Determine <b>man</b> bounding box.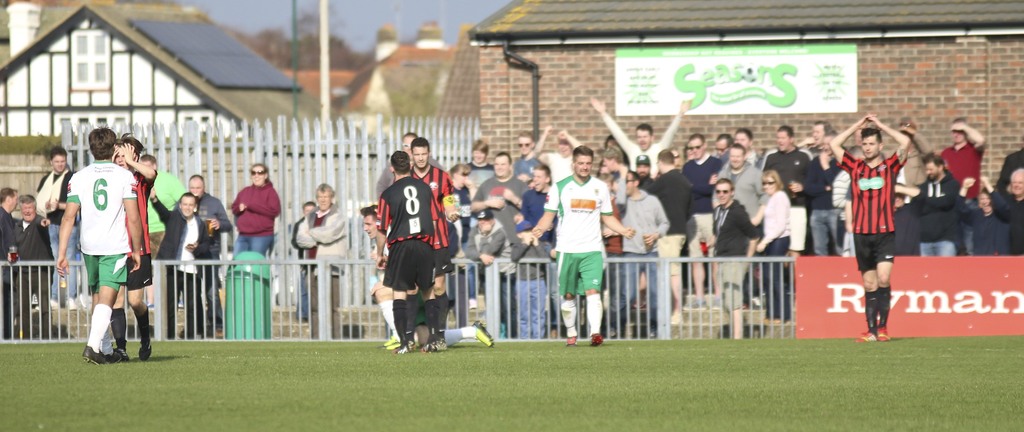
Determined: box=[903, 151, 963, 260].
